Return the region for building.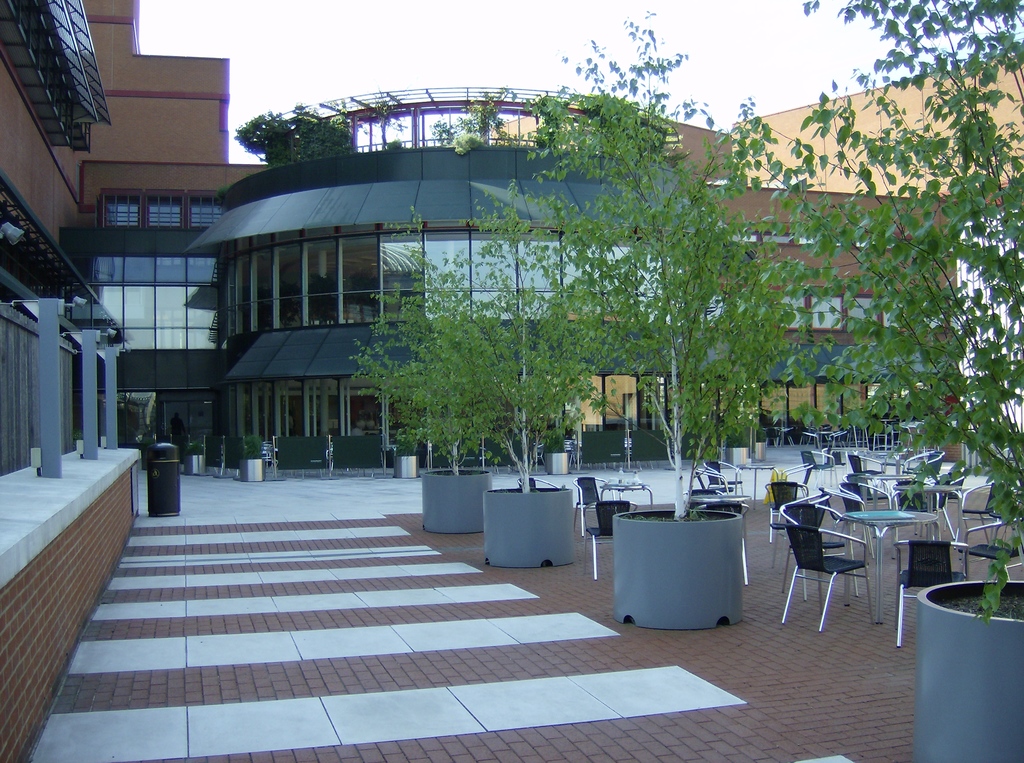
0,0,229,762.
